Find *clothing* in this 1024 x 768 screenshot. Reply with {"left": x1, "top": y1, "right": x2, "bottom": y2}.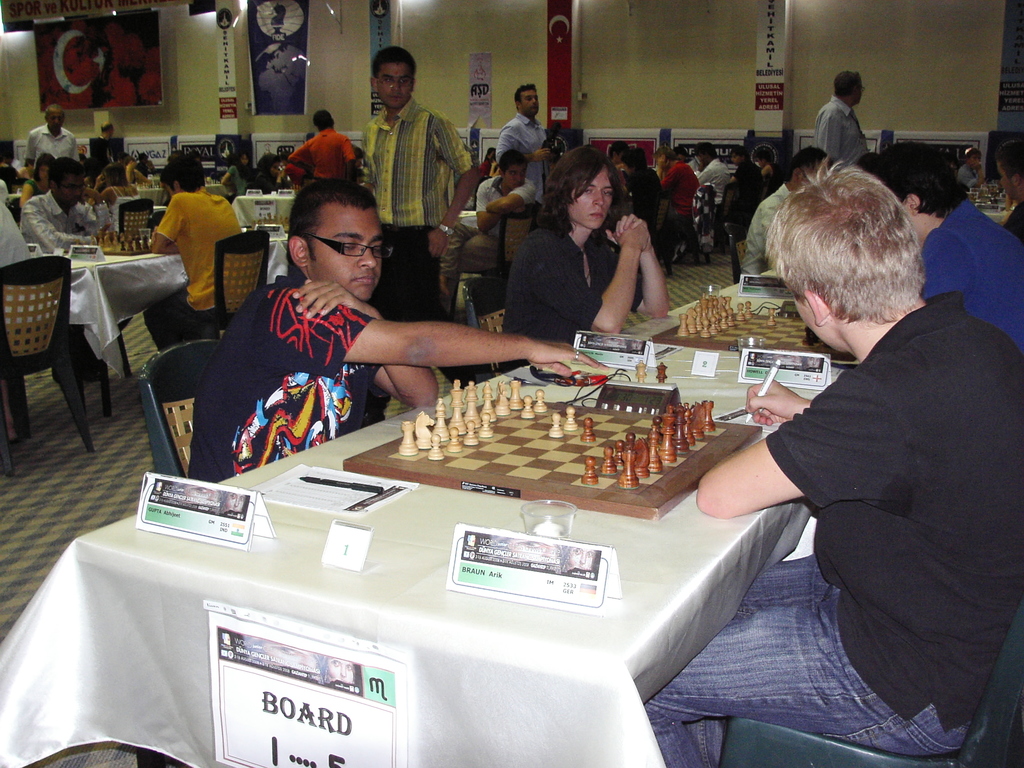
{"left": 497, "top": 232, "right": 637, "bottom": 346}.
